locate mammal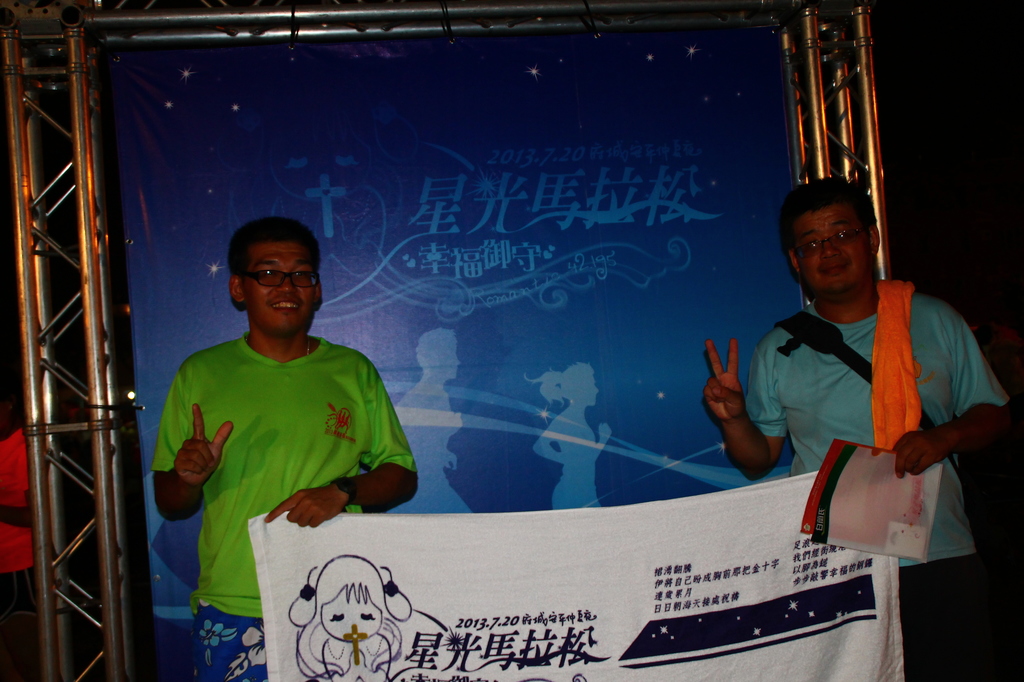
locate(0, 392, 37, 617)
